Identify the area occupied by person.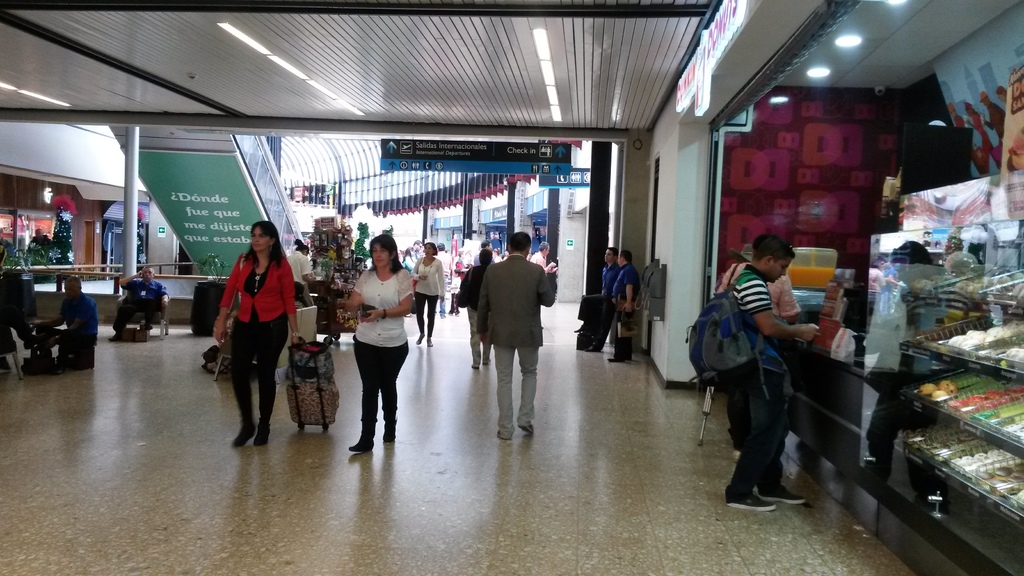
Area: (348, 234, 424, 465).
